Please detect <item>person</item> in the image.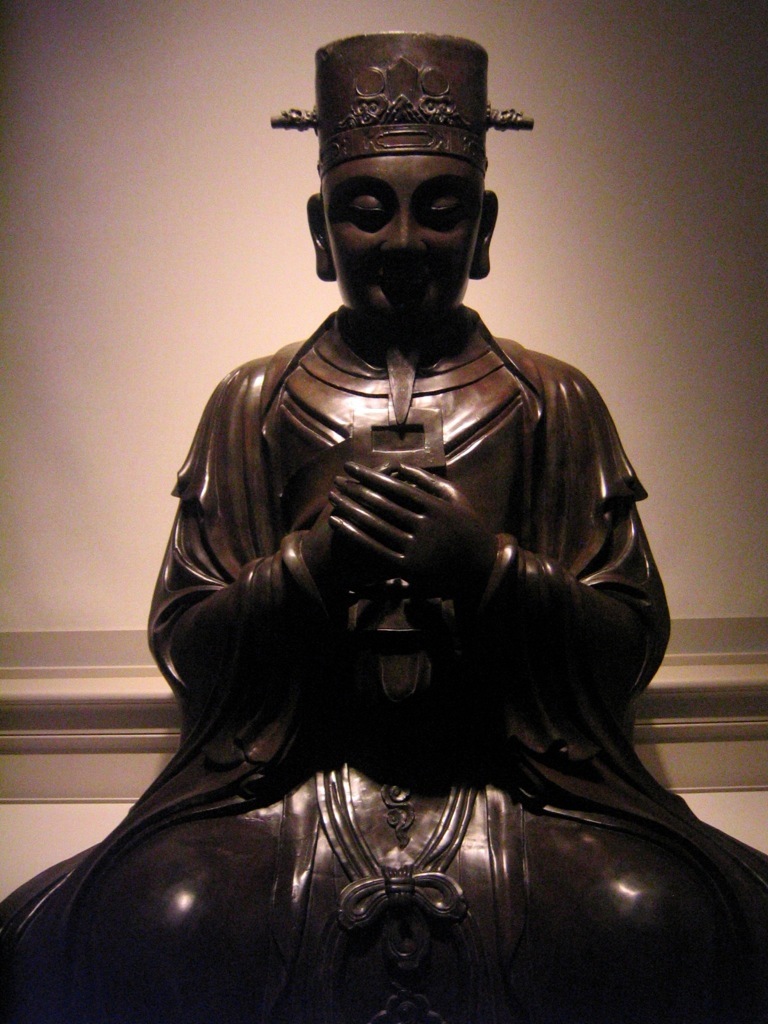
52 24 767 1023.
